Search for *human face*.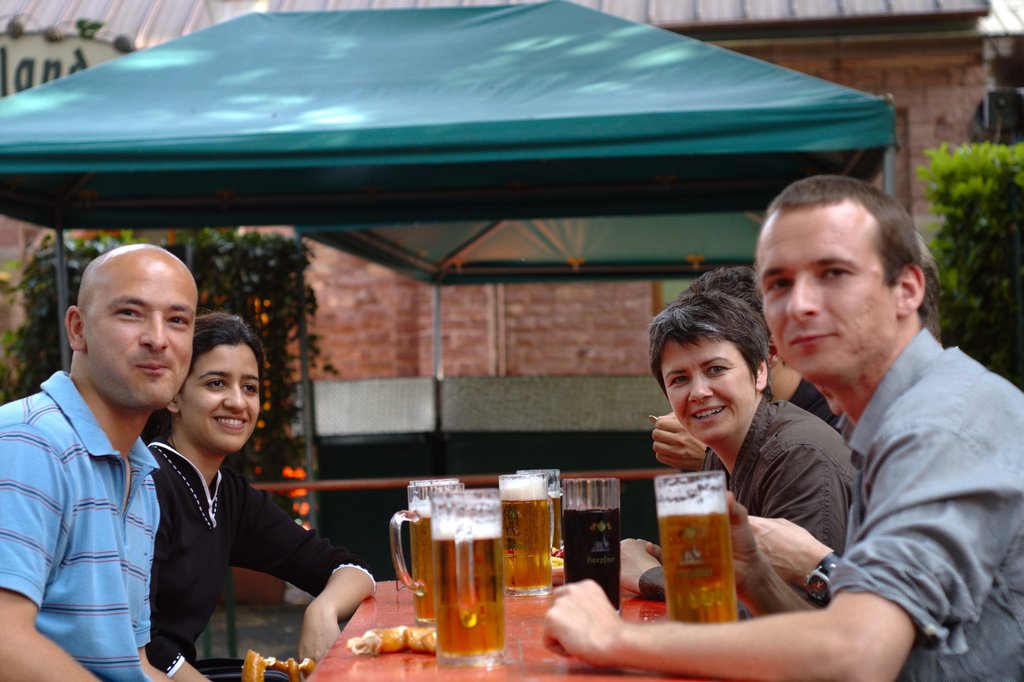
Found at Rect(180, 338, 260, 451).
